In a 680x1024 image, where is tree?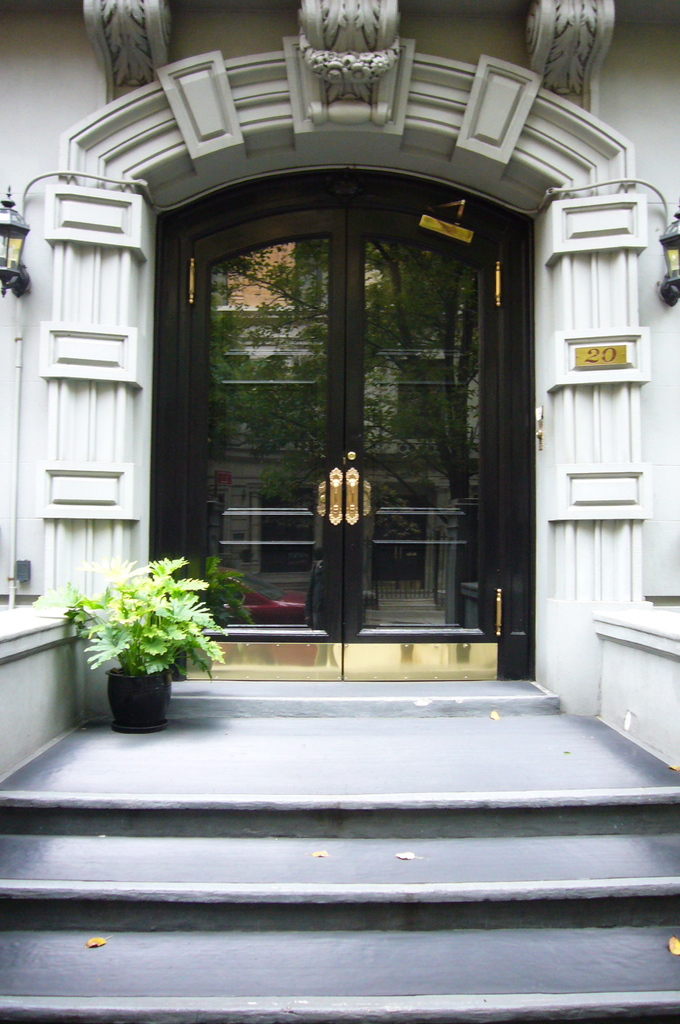
bbox=[197, 238, 498, 516].
